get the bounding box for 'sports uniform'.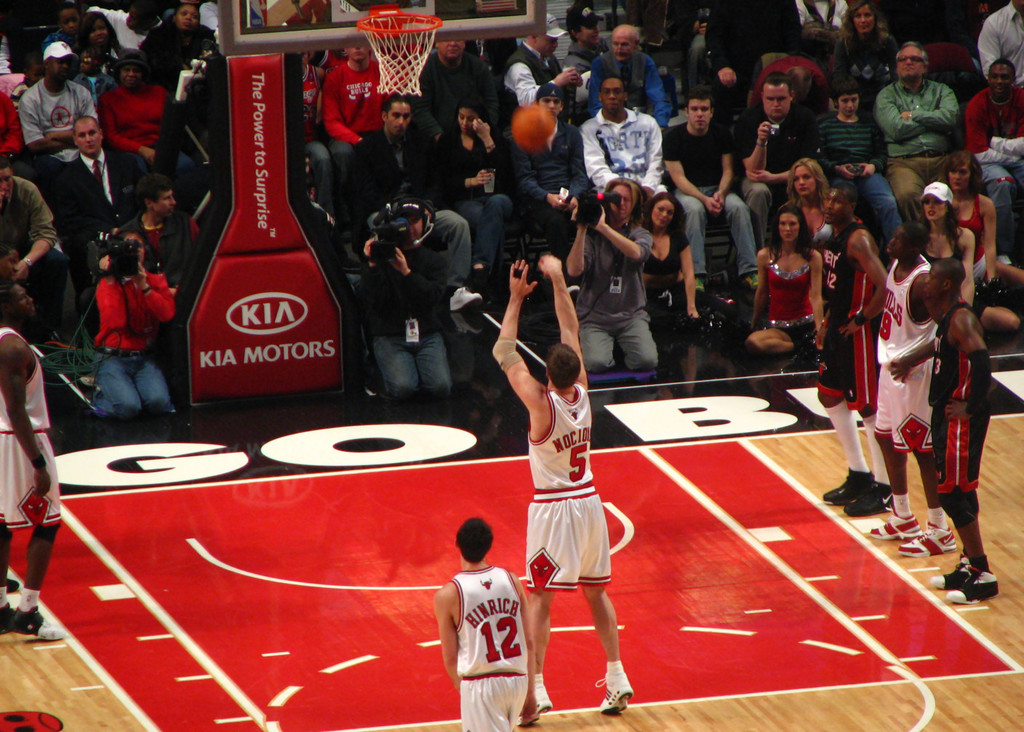
x1=925, y1=298, x2=999, y2=514.
